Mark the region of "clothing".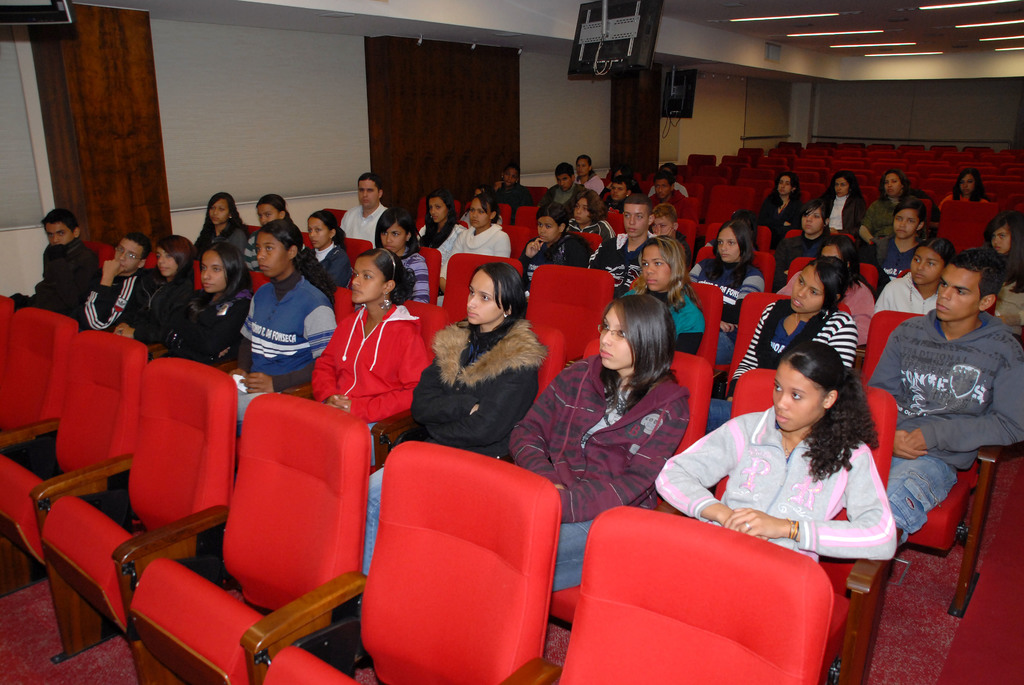
Region: {"left": 655, "top": 405, "right": 900, "bottom": 562}.
